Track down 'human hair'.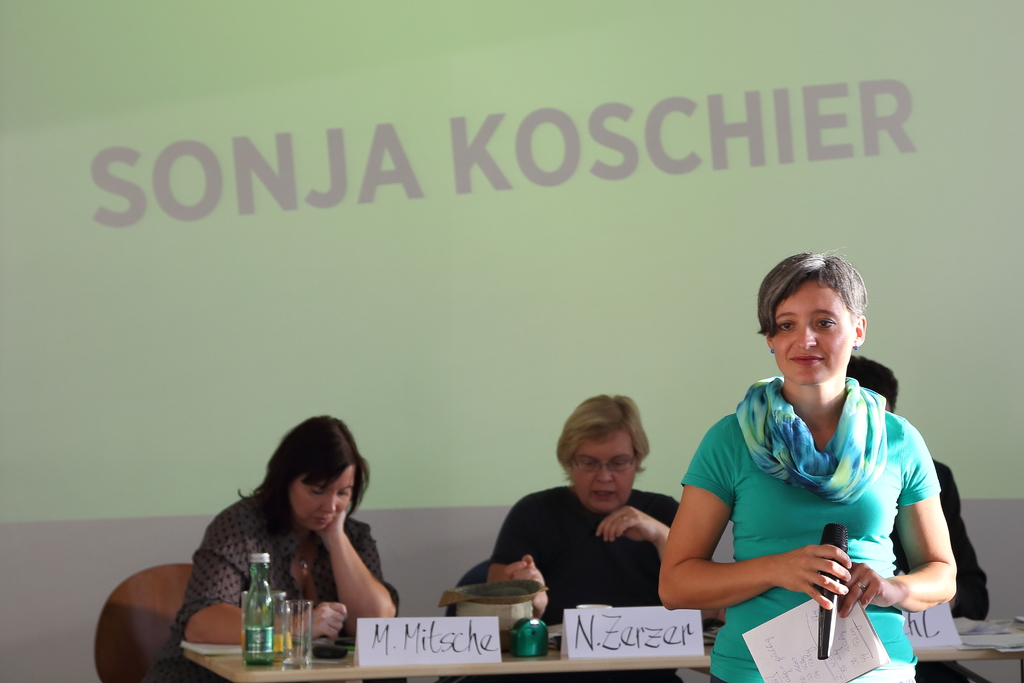
Tracked to crop(554, 394, 651, 489).
